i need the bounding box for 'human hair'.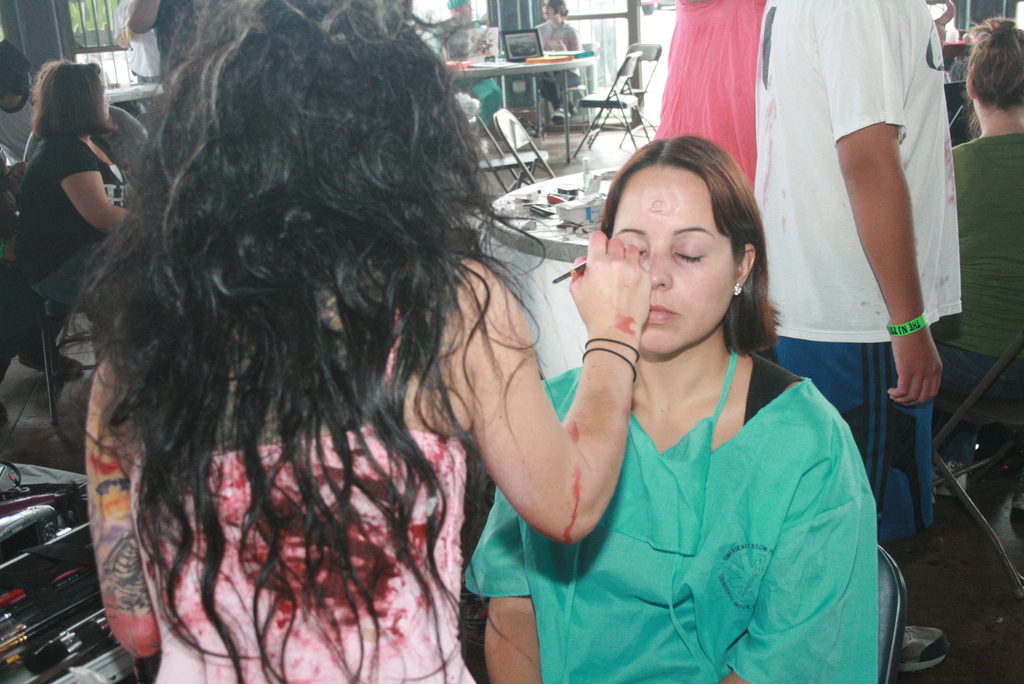
Here it is: <box>964,13,1023,142</box>.
